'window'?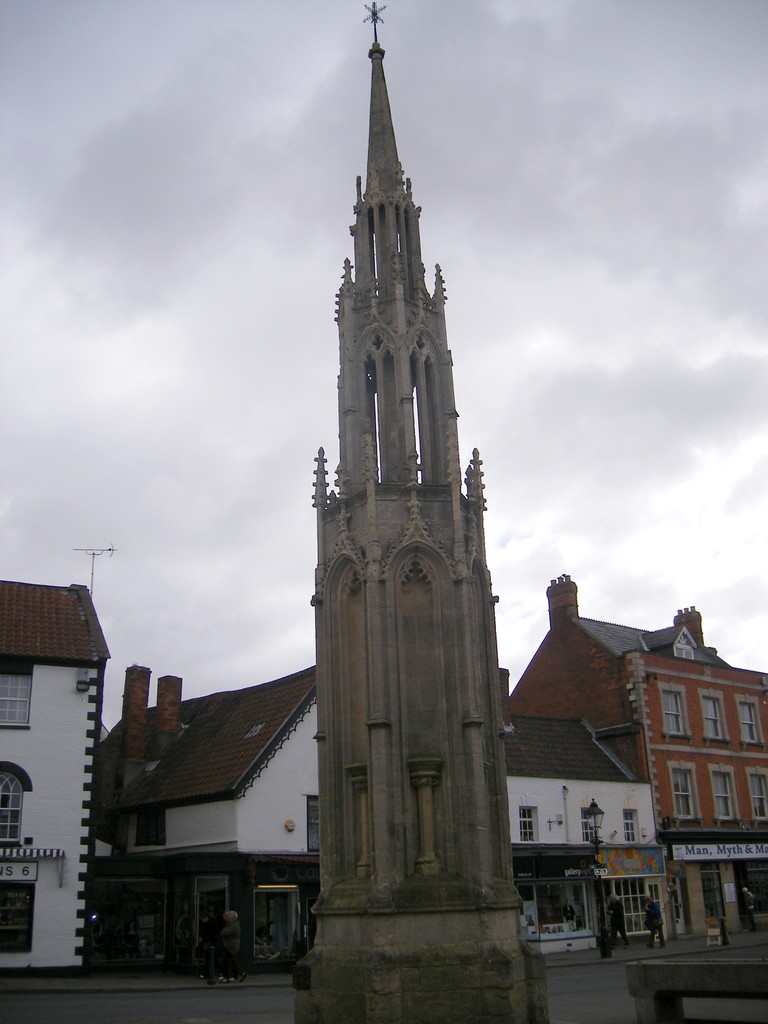
BBox(0, 769, 24, 841)
